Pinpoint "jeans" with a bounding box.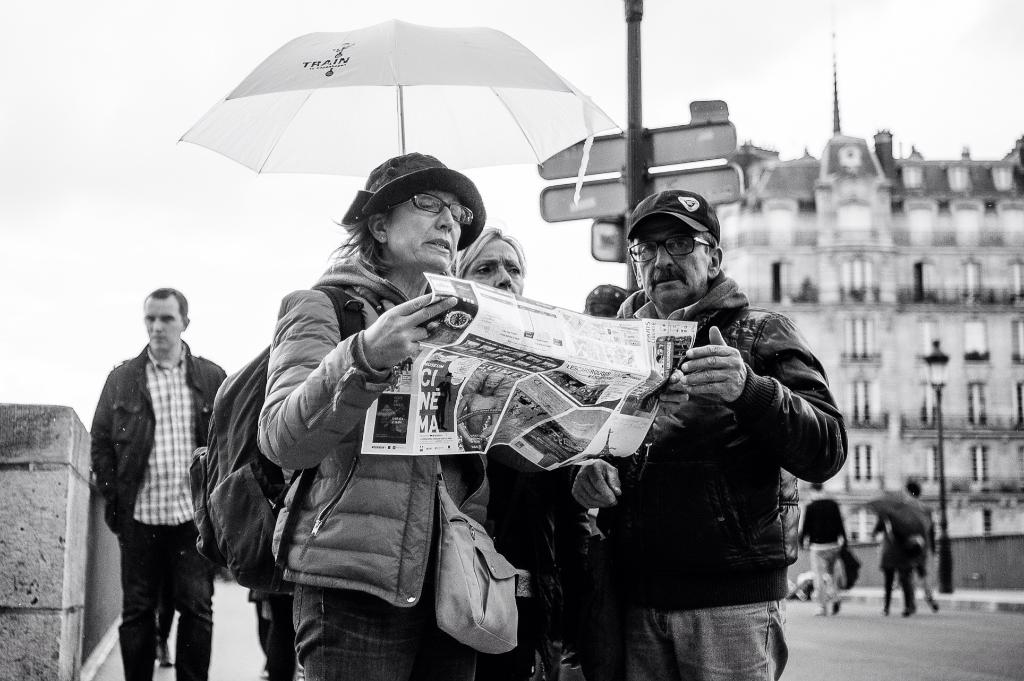
bbox=[577, 596, 788, 680].
